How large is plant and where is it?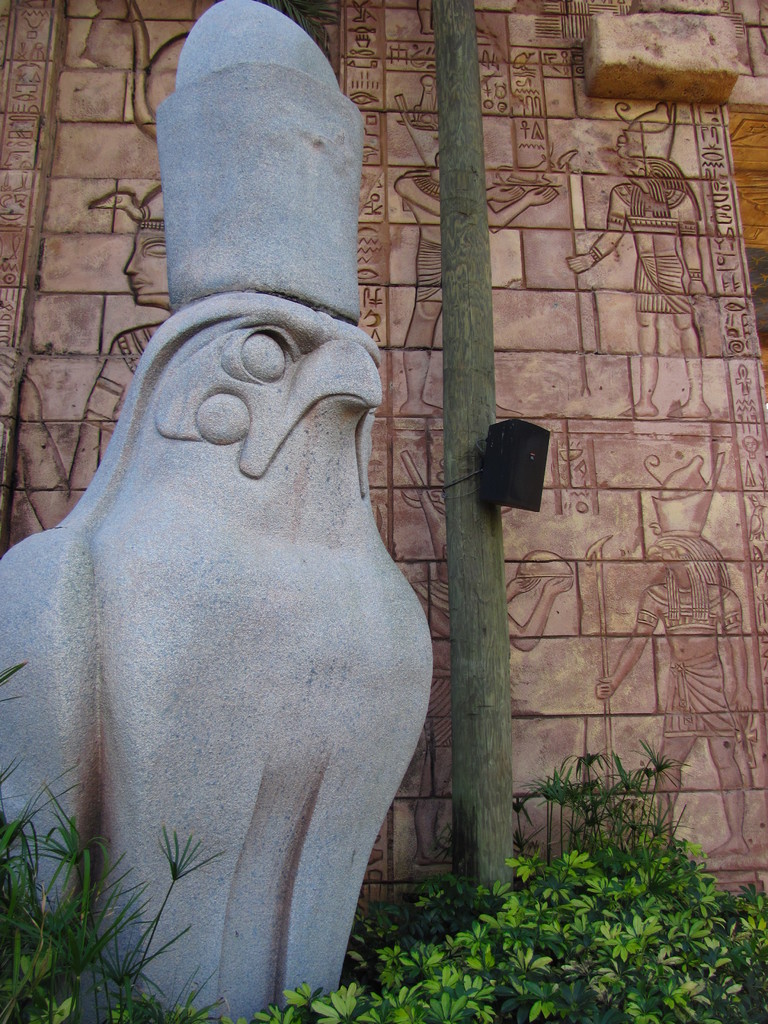
Bounding box: 368:712:738:1004.
